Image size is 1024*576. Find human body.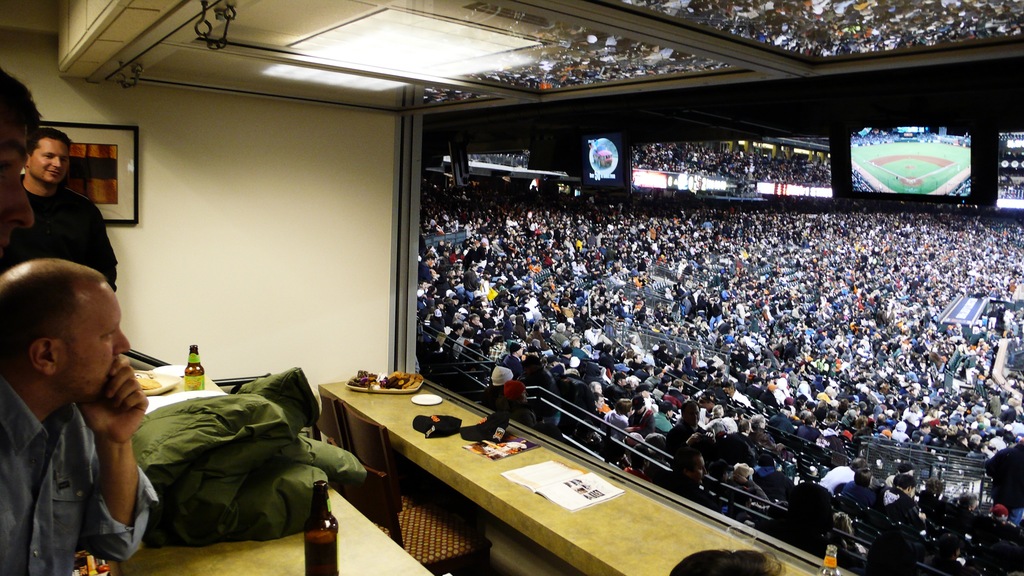
<bbox>593, 256, 614, 265</bbox>.
